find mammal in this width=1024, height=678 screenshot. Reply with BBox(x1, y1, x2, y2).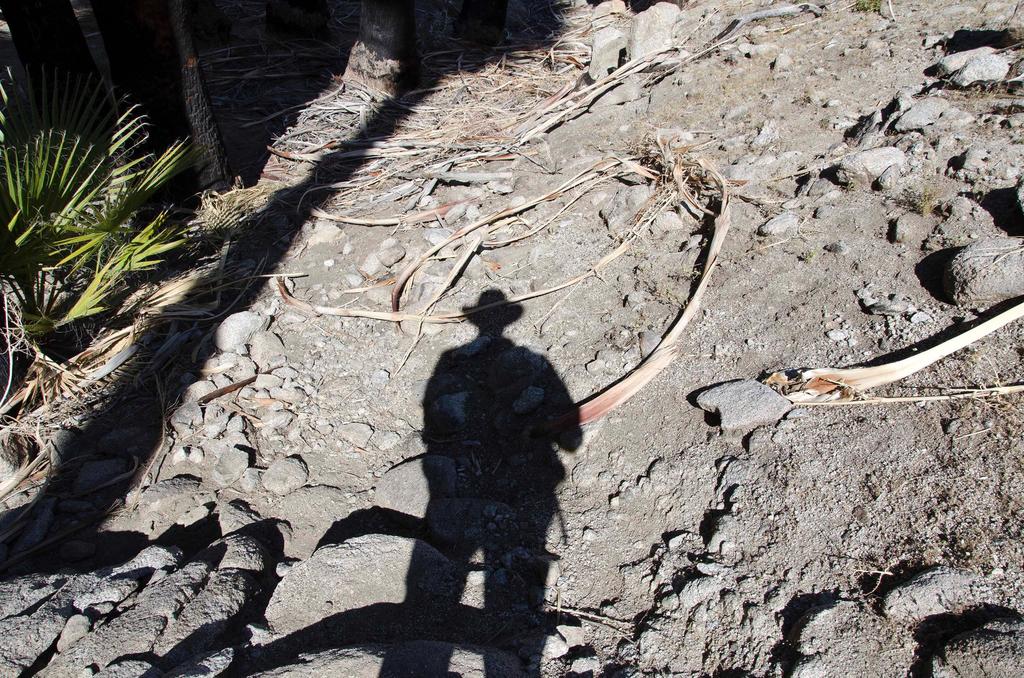
BBox(403, 272, 584, 677).
